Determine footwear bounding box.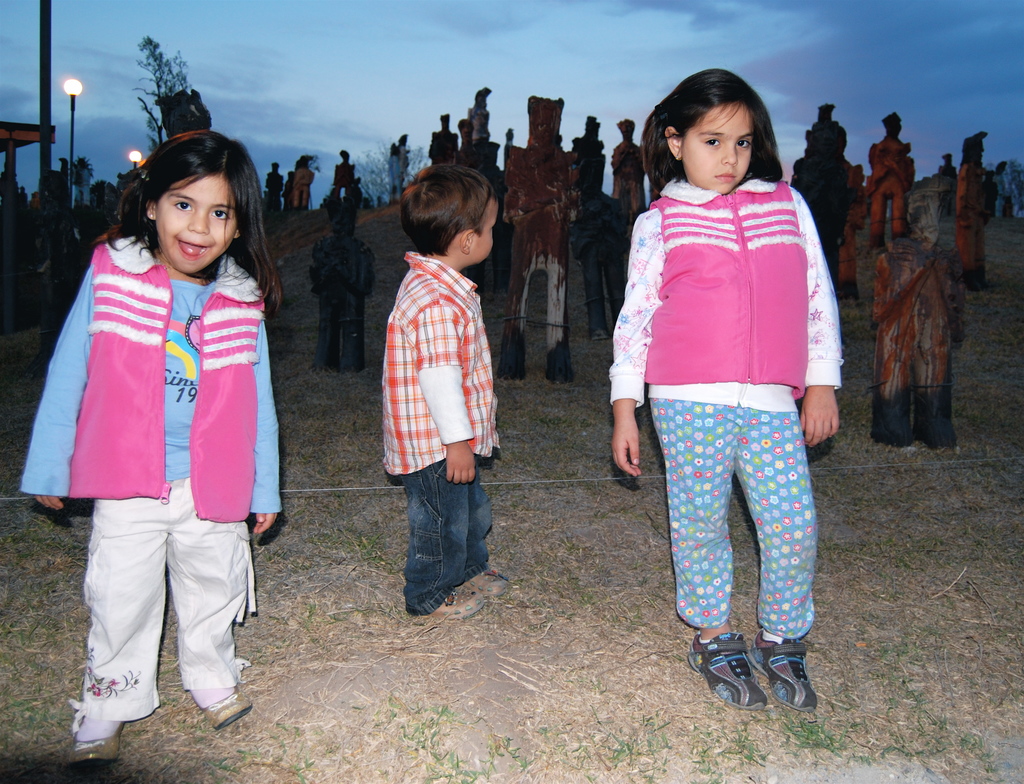
Determined: {"left": 688, "top": 632, "right": 771, "bottom": 710}.
